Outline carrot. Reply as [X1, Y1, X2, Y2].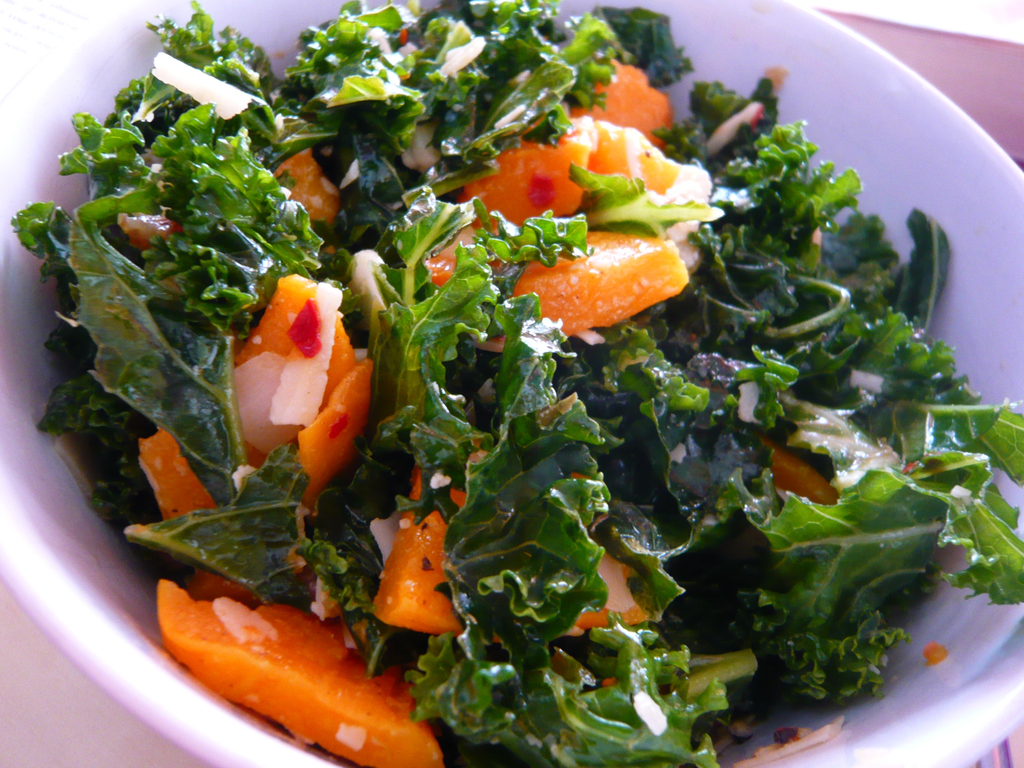
[140, 262, 382, 508].
